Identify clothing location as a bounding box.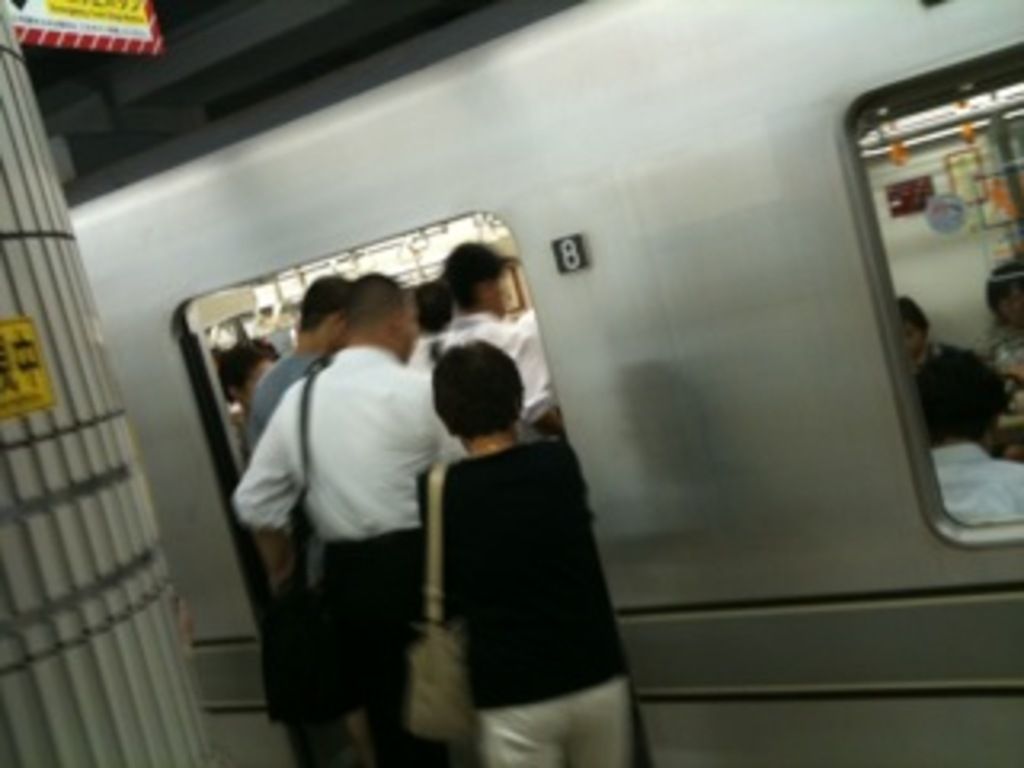
pyautogui.locateOnScreen(230, 352, 330, 448).
